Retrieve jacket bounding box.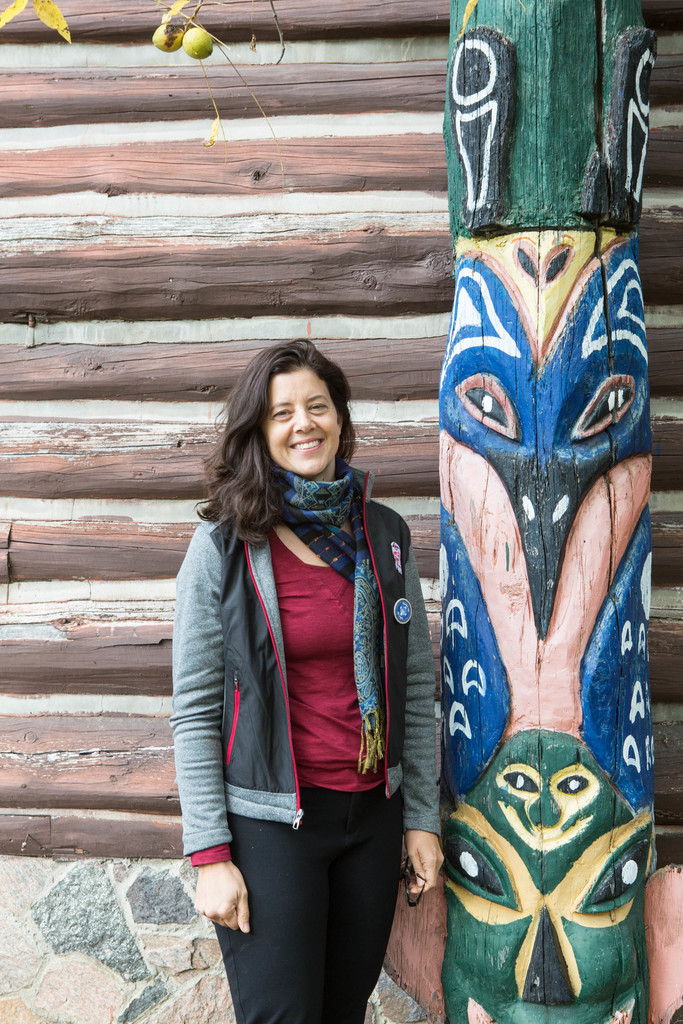
Bounding box: pyautogui.locateOnScreen(174, 476, 418, 824).
